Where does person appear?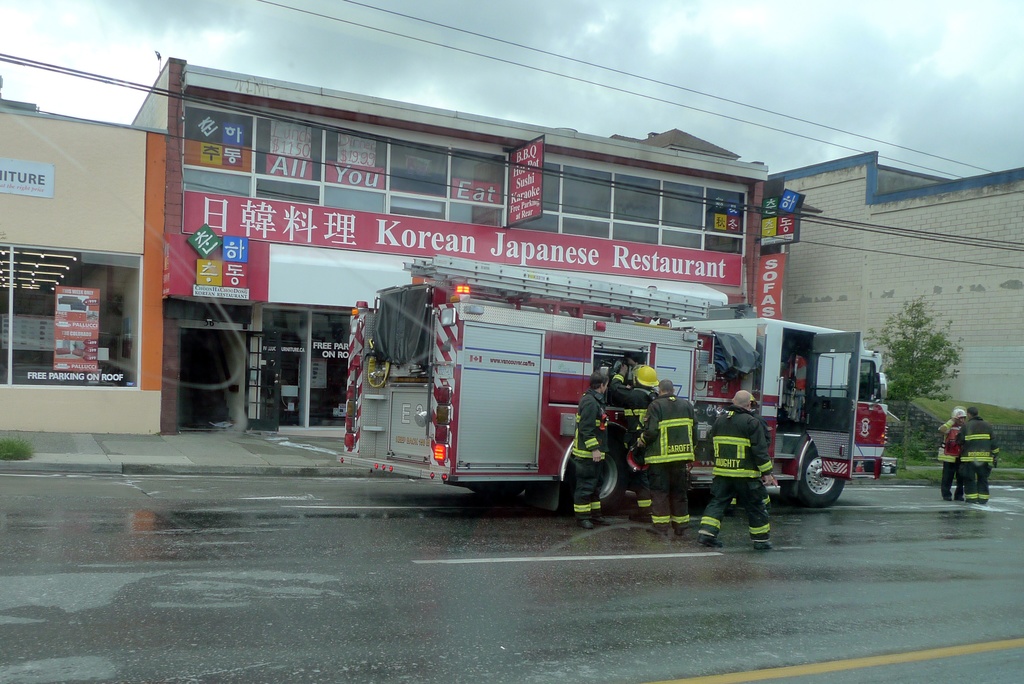
Appears at l=567, t=370, r=612, b=530.
